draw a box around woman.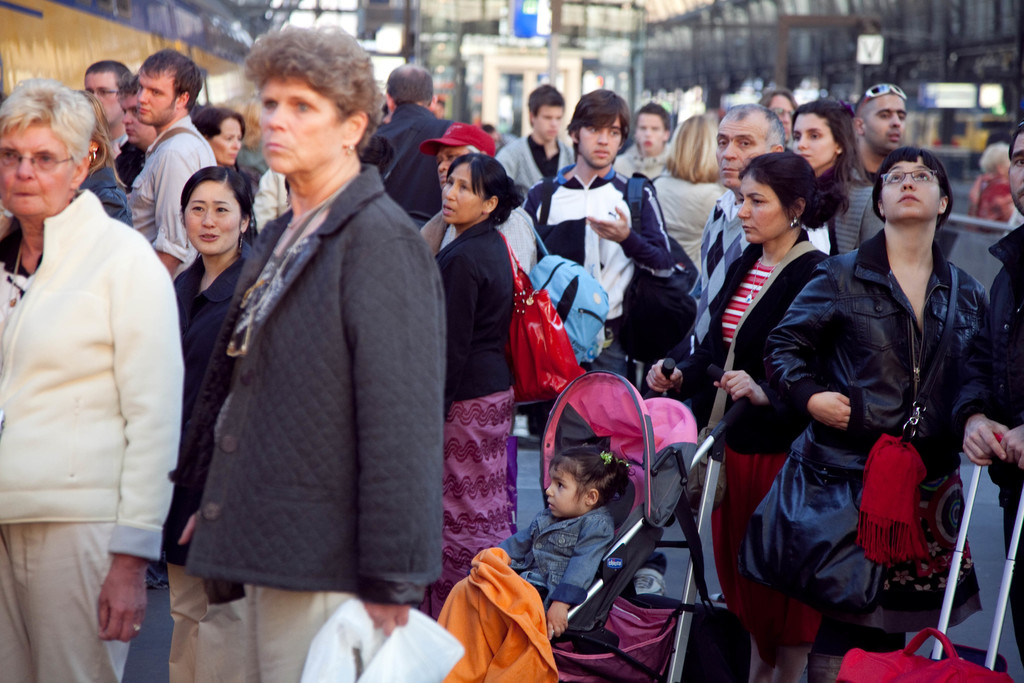
bbox=(972, 142, 1011, 231).
